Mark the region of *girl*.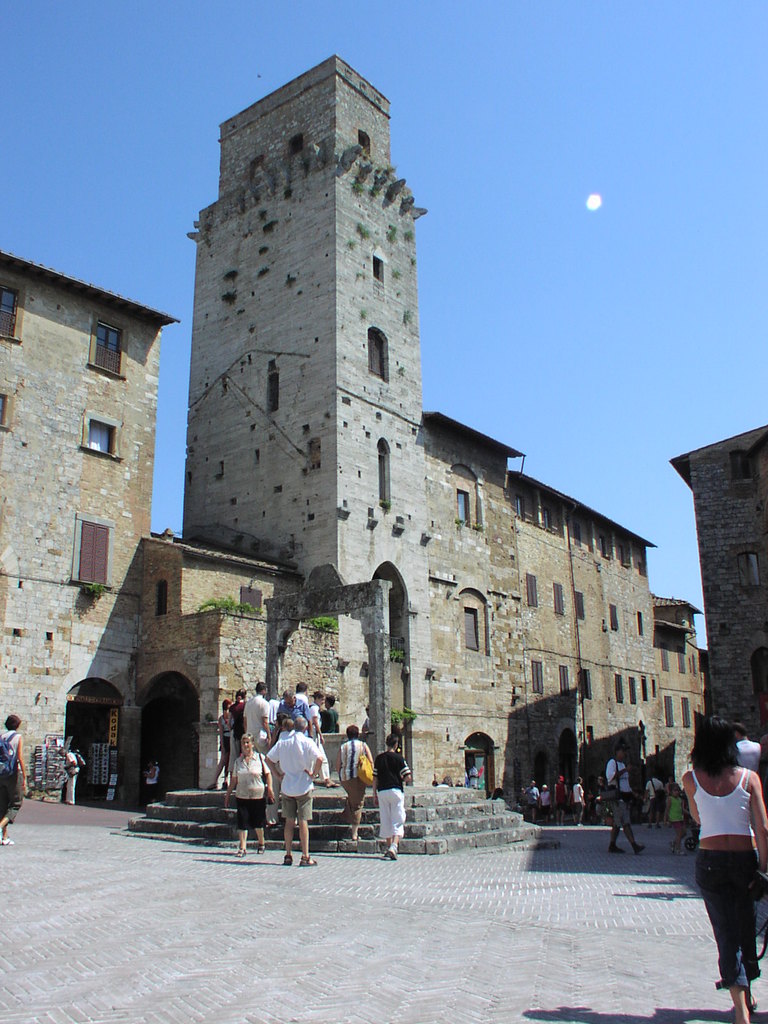
Region: (0,714,29,844).
